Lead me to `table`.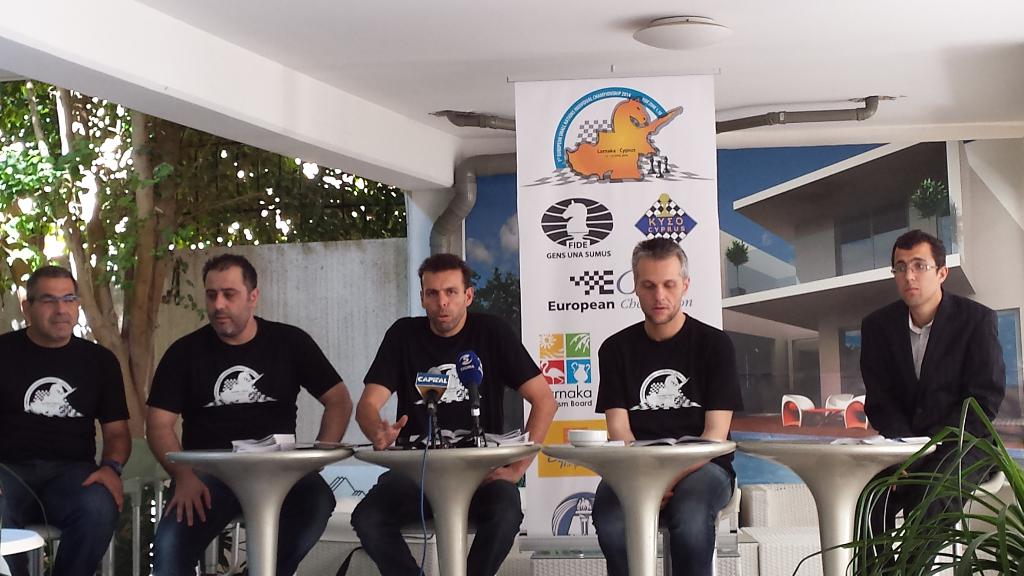
Lead to x1=541, y1=440, x2=736, y2=575.
